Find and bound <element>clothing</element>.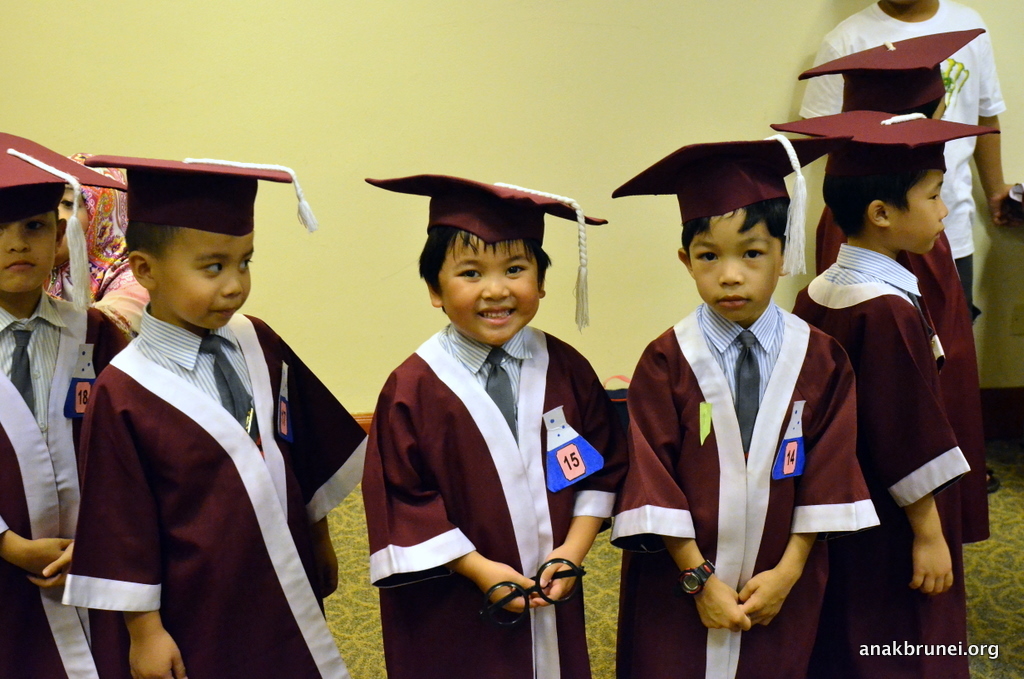
Bound: <region>0, 291, 133, 678</region>.
